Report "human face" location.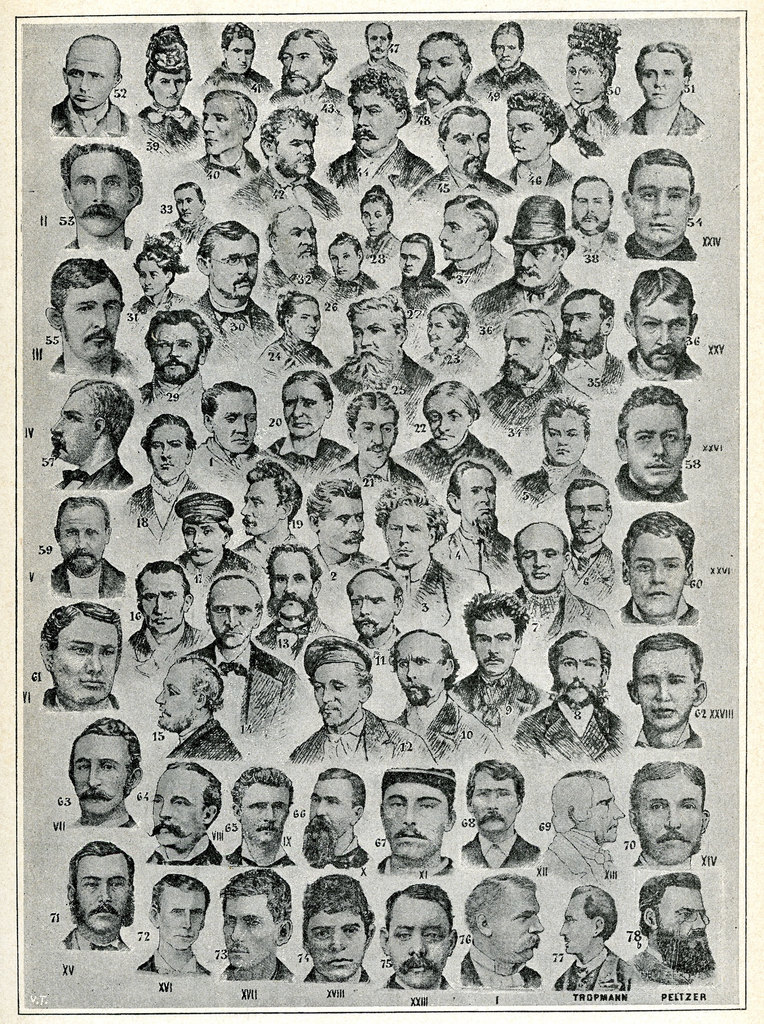
Report: bbox=(201, 99, 241, 155).
